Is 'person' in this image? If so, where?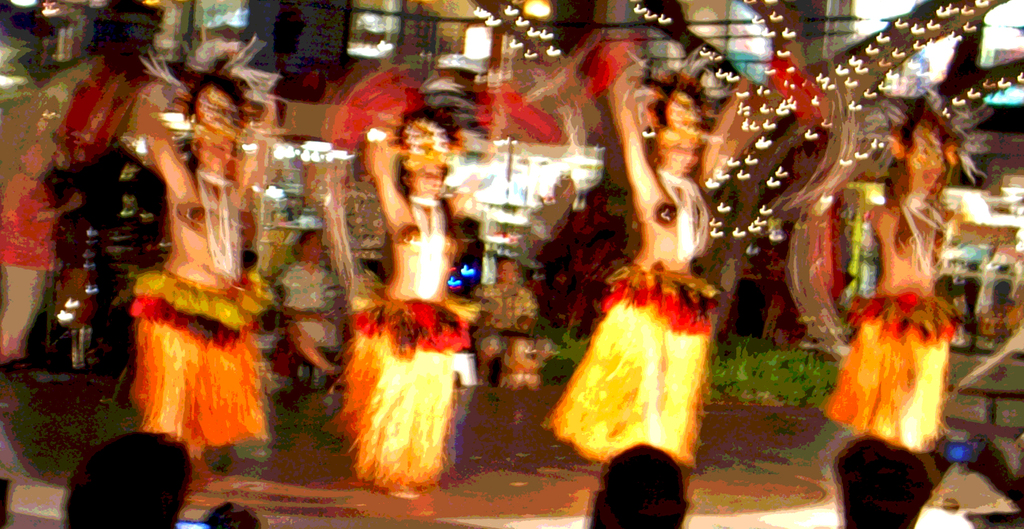
Yes, at 820/96/959/459.
